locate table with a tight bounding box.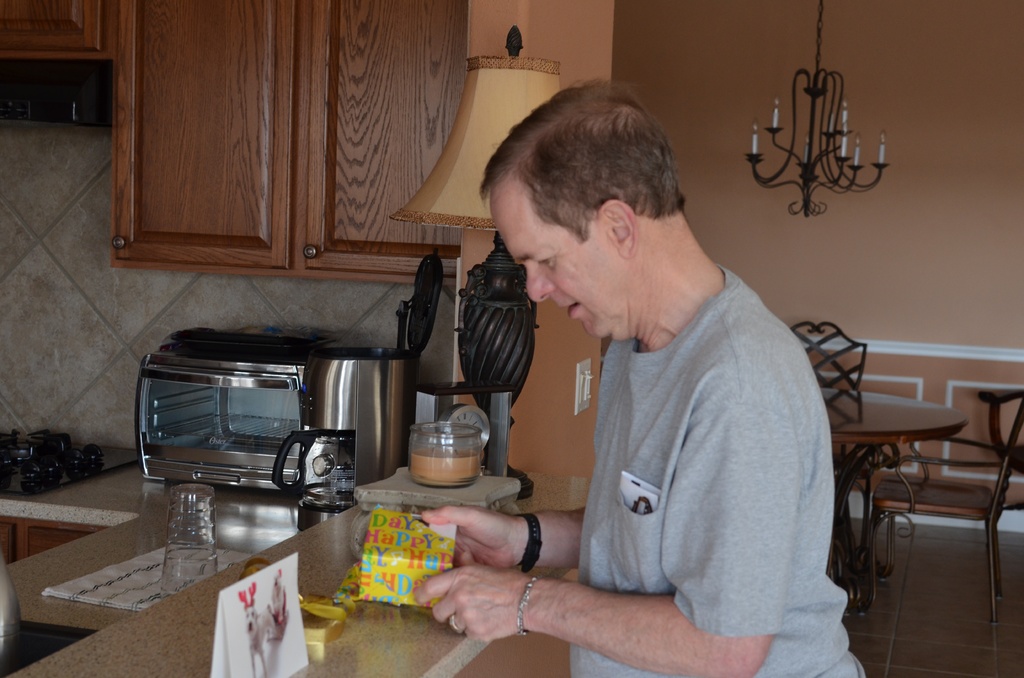
l=0, t=503, r=576, b=677.
